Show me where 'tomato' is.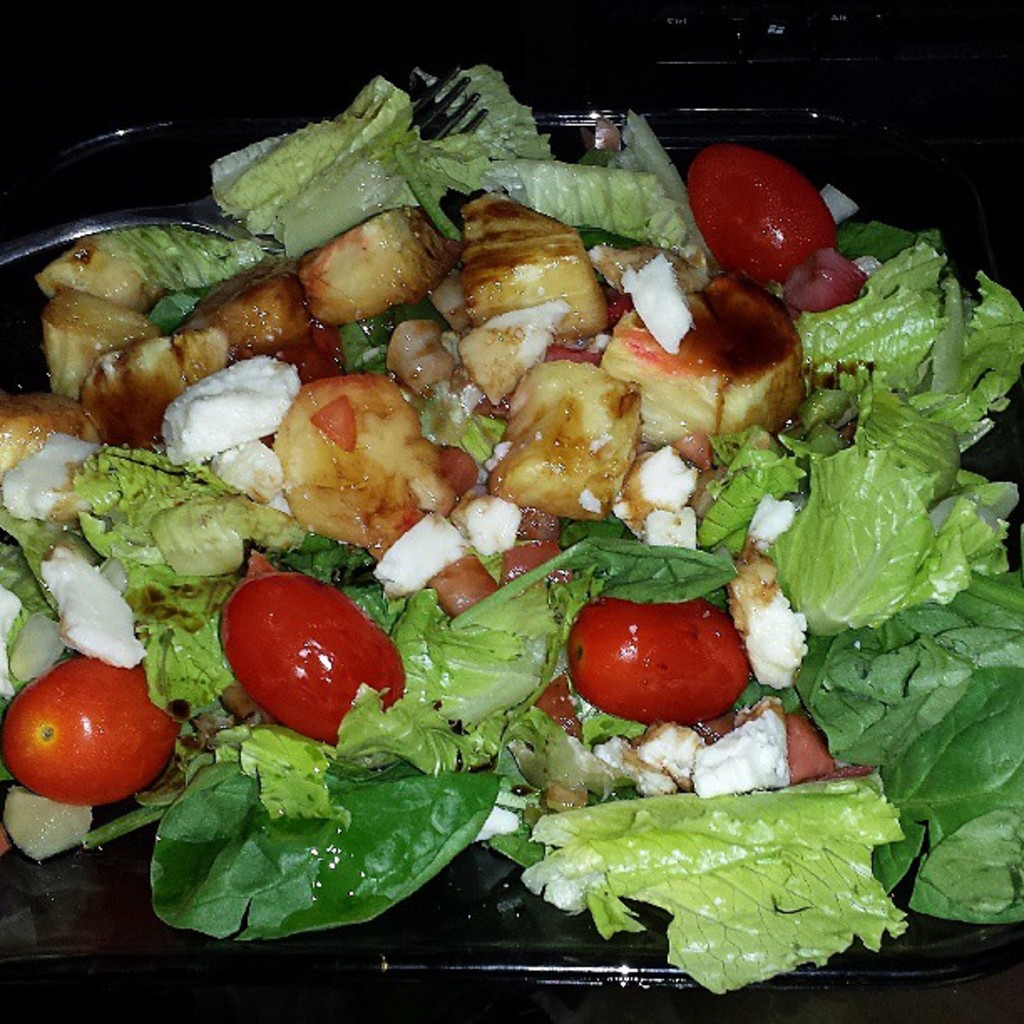
'tomato' is at pyautogui.locateOnScreen(218, 561, 407, 760).
